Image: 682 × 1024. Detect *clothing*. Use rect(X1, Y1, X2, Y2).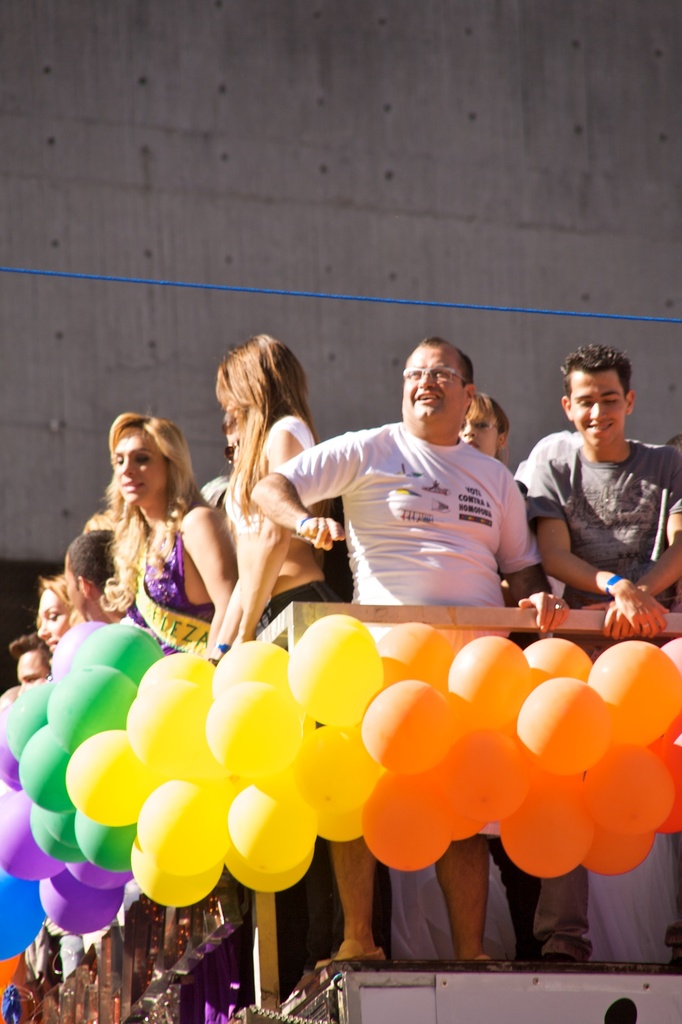
rect(508, 428, 681, 632).
